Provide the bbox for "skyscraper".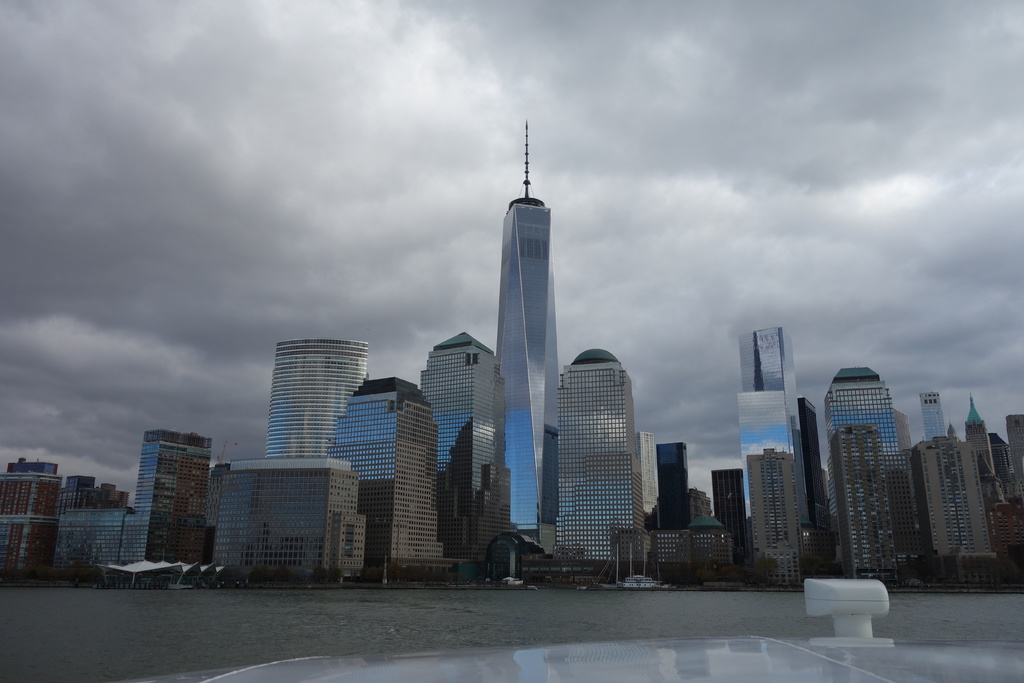
rect(828, 365, 900, 460).
